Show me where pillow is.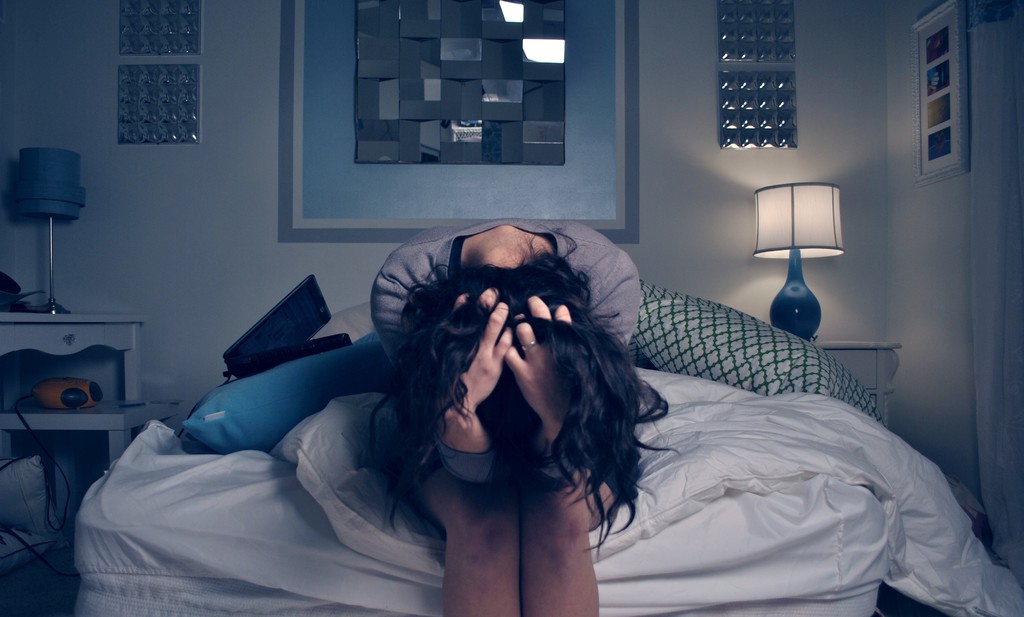
pillow is at bbox=(632, 268, 895, 429).
